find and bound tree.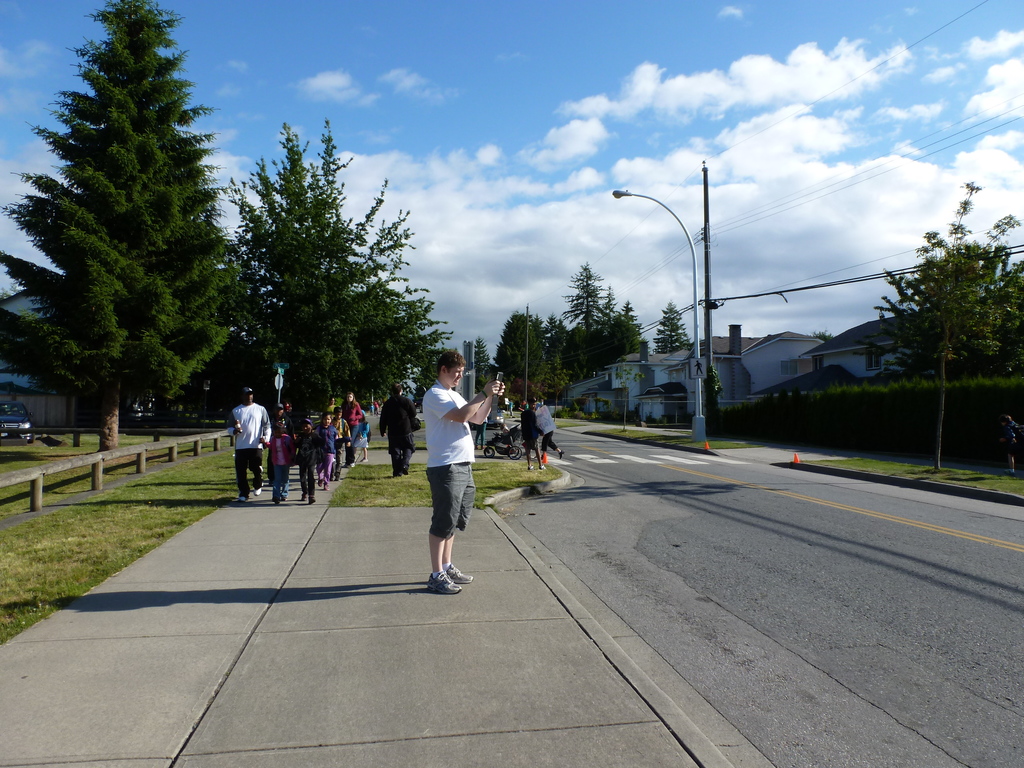
Bound: bbox=[235, 107, 456, 467].
